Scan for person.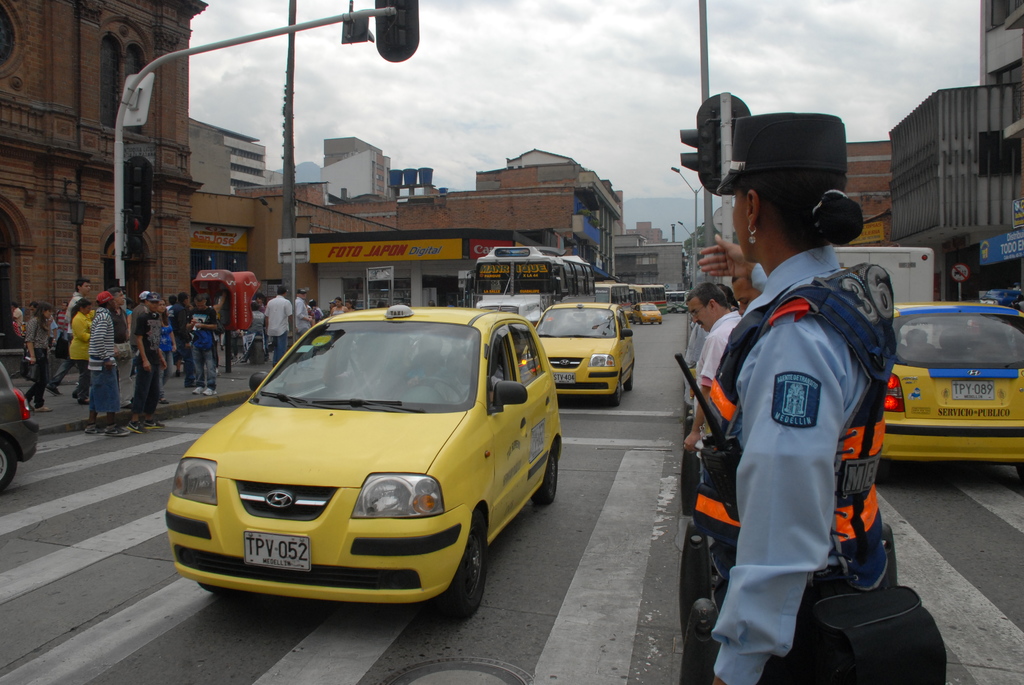
Scan result: bbox=[311, 300, 326, 319].
